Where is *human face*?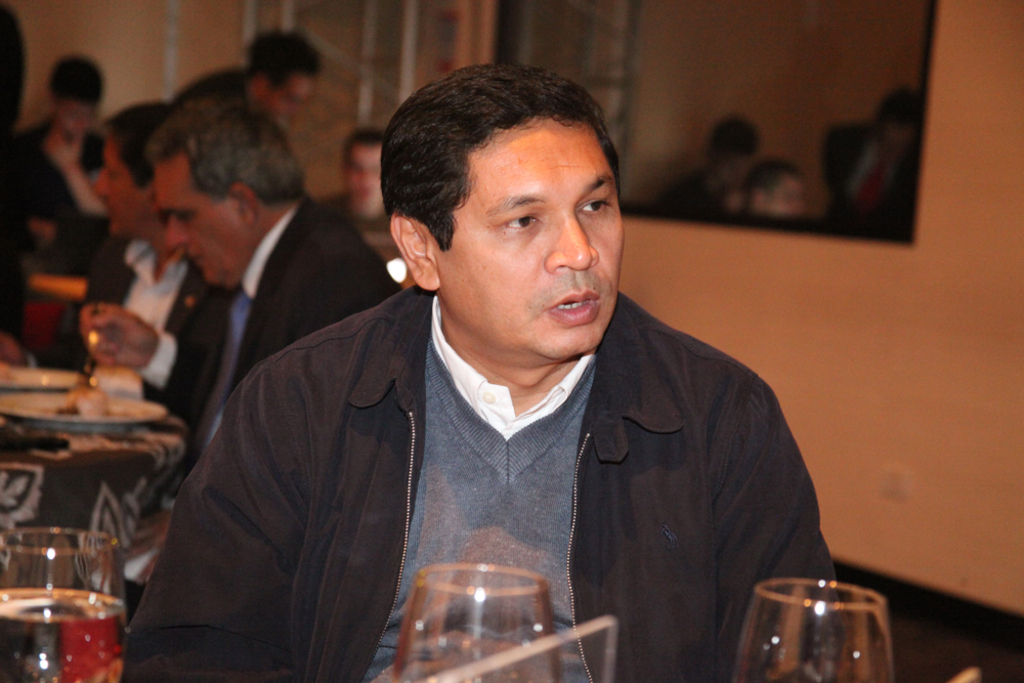
(left=340, top=139, right=383, bottom=219).
